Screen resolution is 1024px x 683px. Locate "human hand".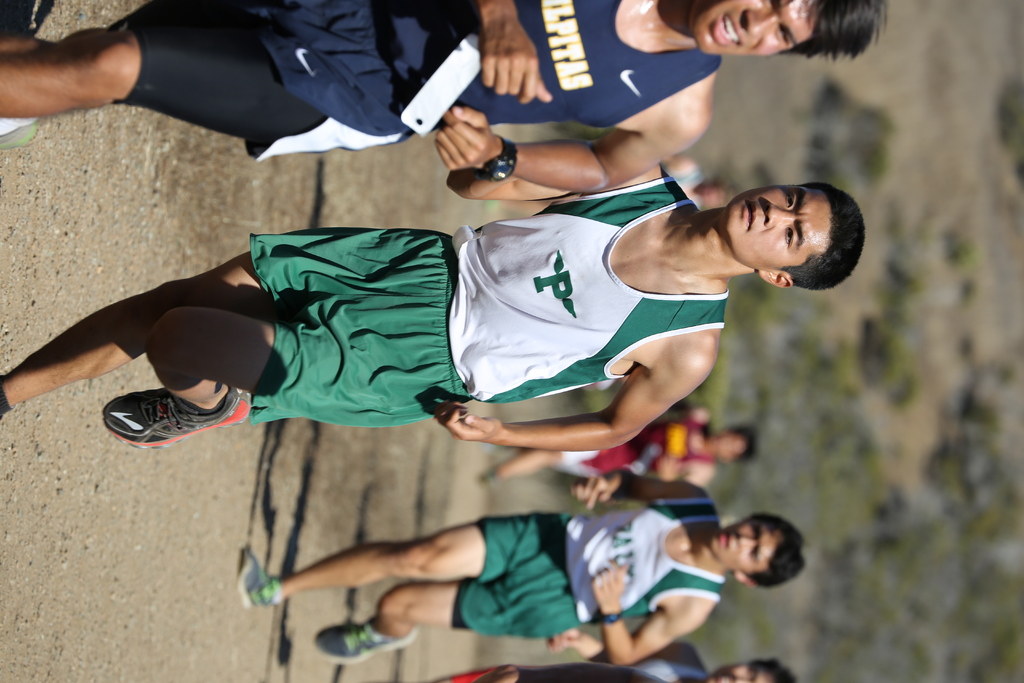
545, 627, 578, 653.
